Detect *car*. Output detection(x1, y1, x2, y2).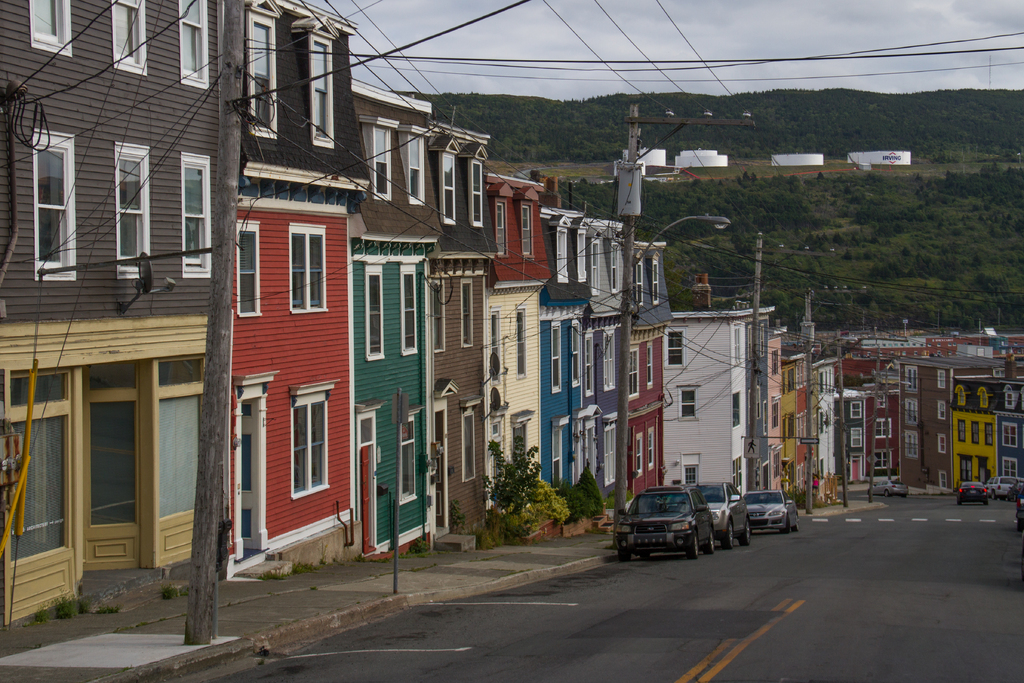
detection(742, 488, 798, 536).
